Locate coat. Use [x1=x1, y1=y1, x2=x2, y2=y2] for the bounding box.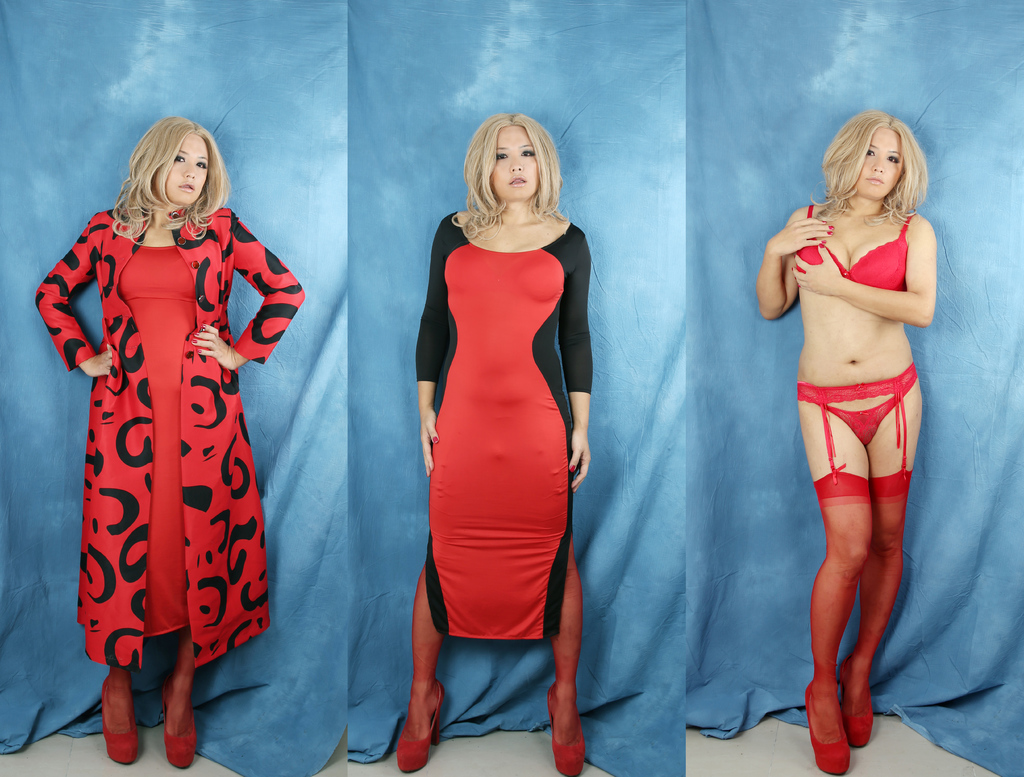
[x1=47, y1=133, x2=280, y2=711].
